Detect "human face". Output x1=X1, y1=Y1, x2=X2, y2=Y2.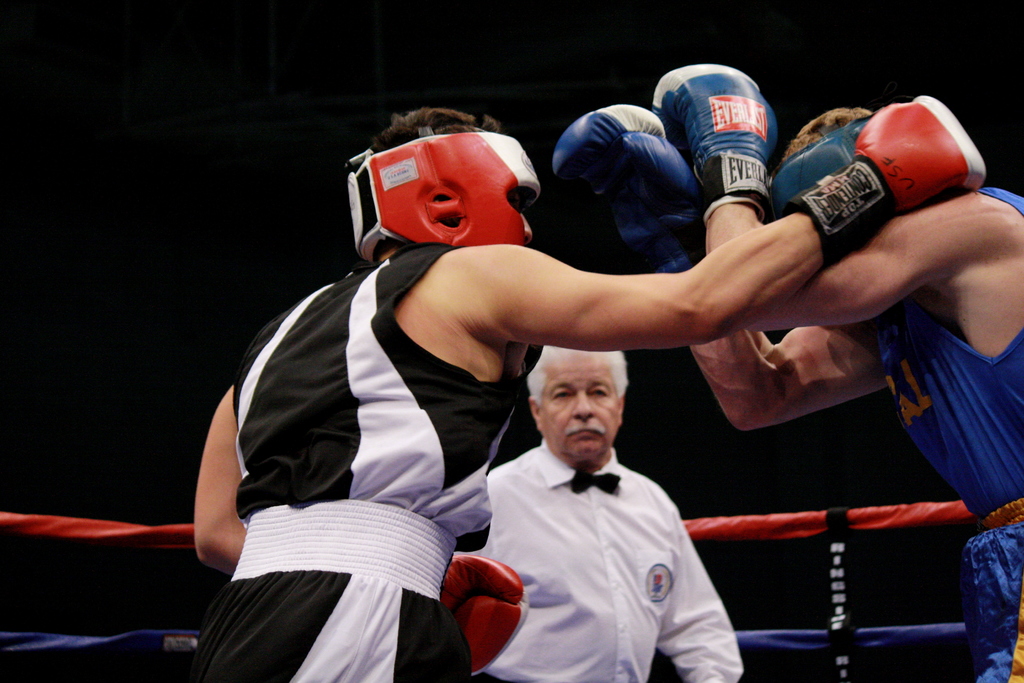
x1=539, y1=349, x2=620, y2=465.
